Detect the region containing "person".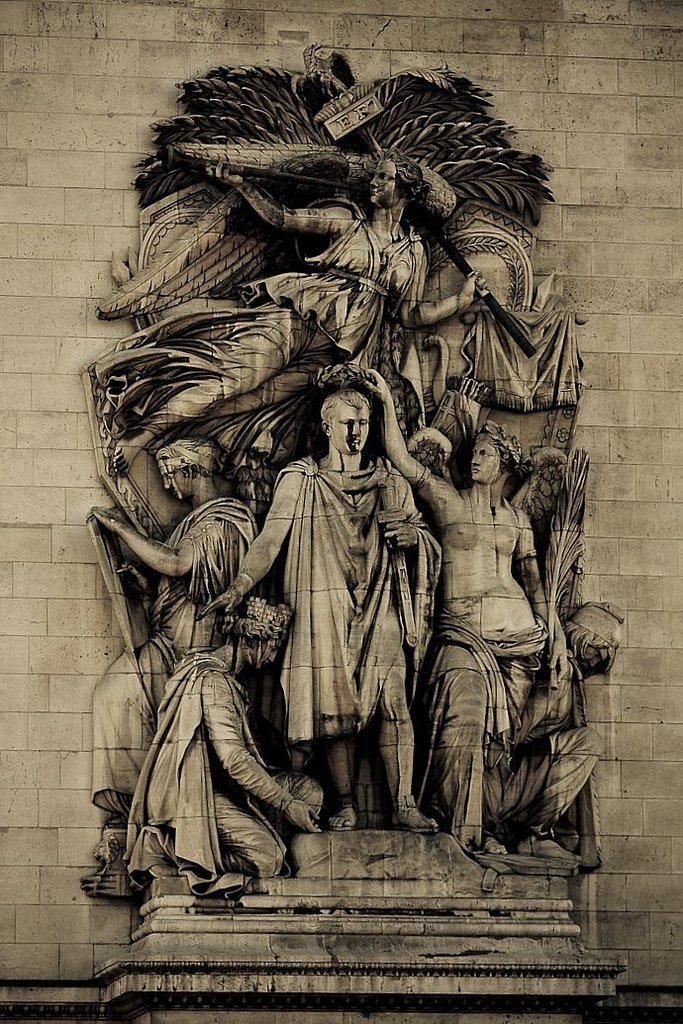
363,370,602,861.
